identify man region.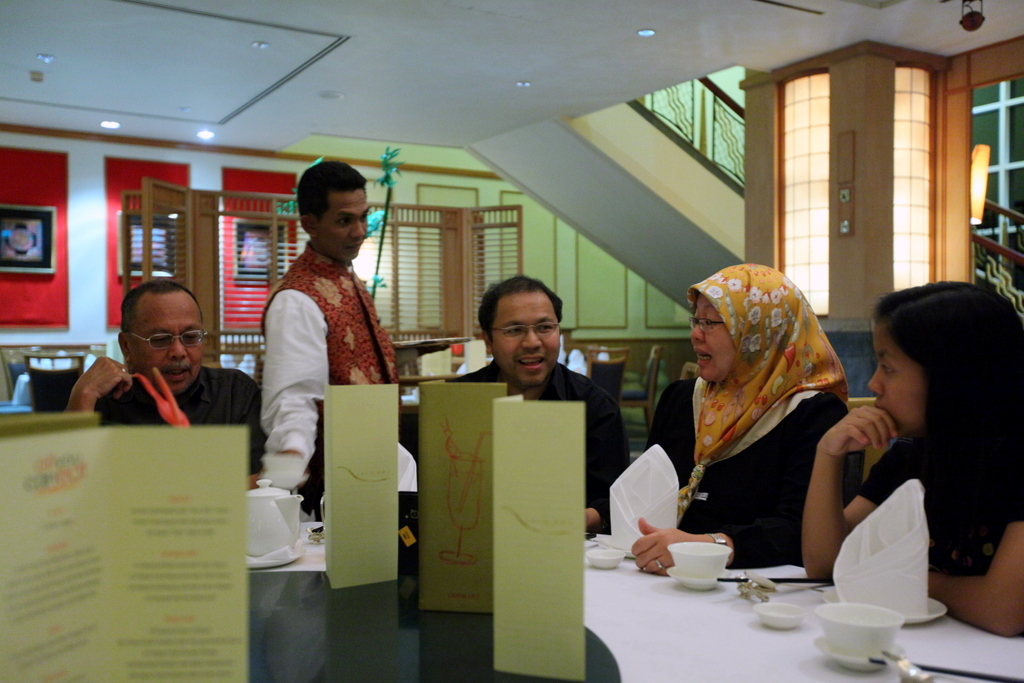
Region: select_region(234, 164, 408, 545).
